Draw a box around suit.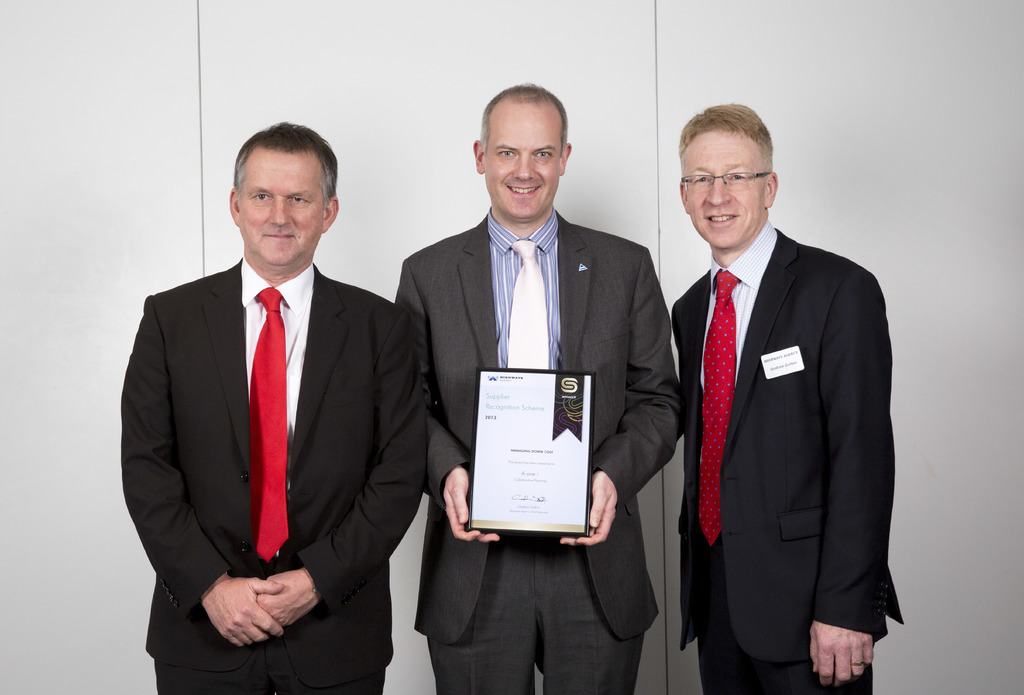
387/205/686/694.
